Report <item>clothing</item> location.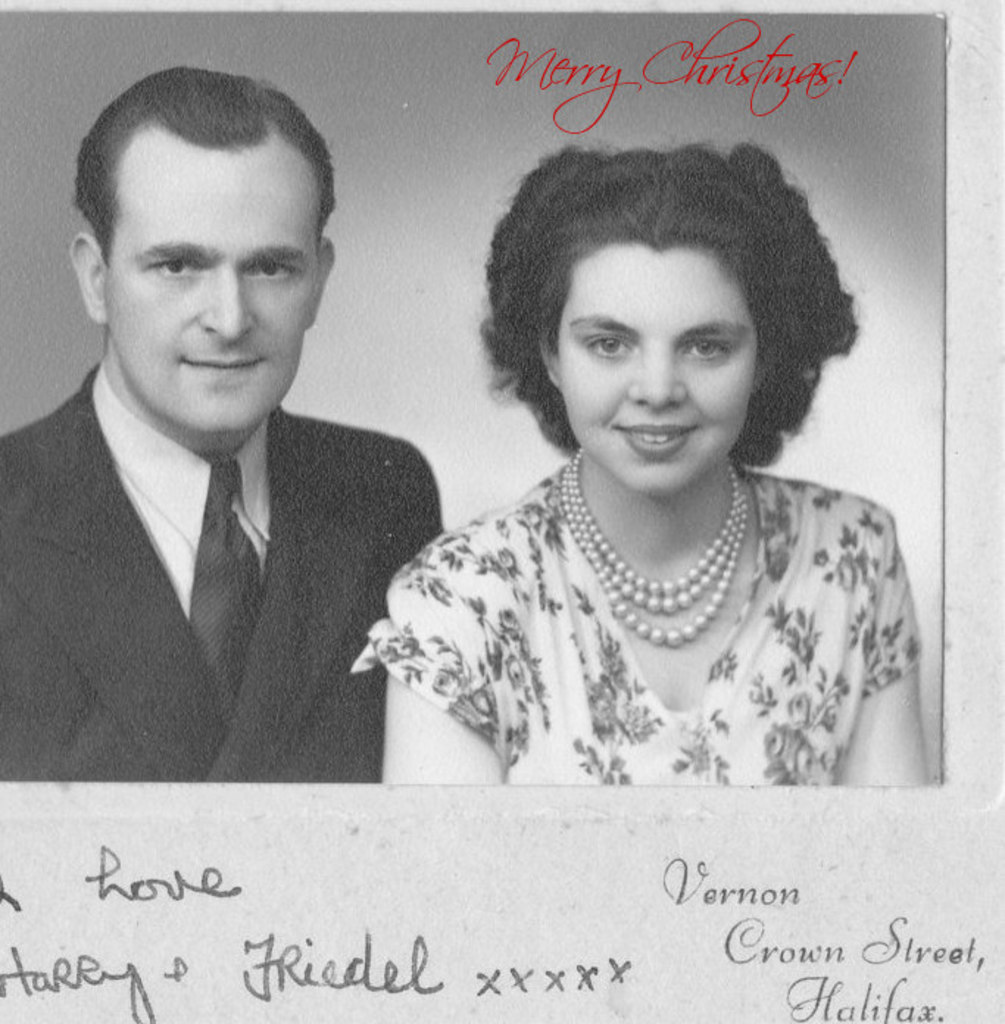
Report: {"x1": 0, "y1": 365, "x2": 441, "y2": 784}.
